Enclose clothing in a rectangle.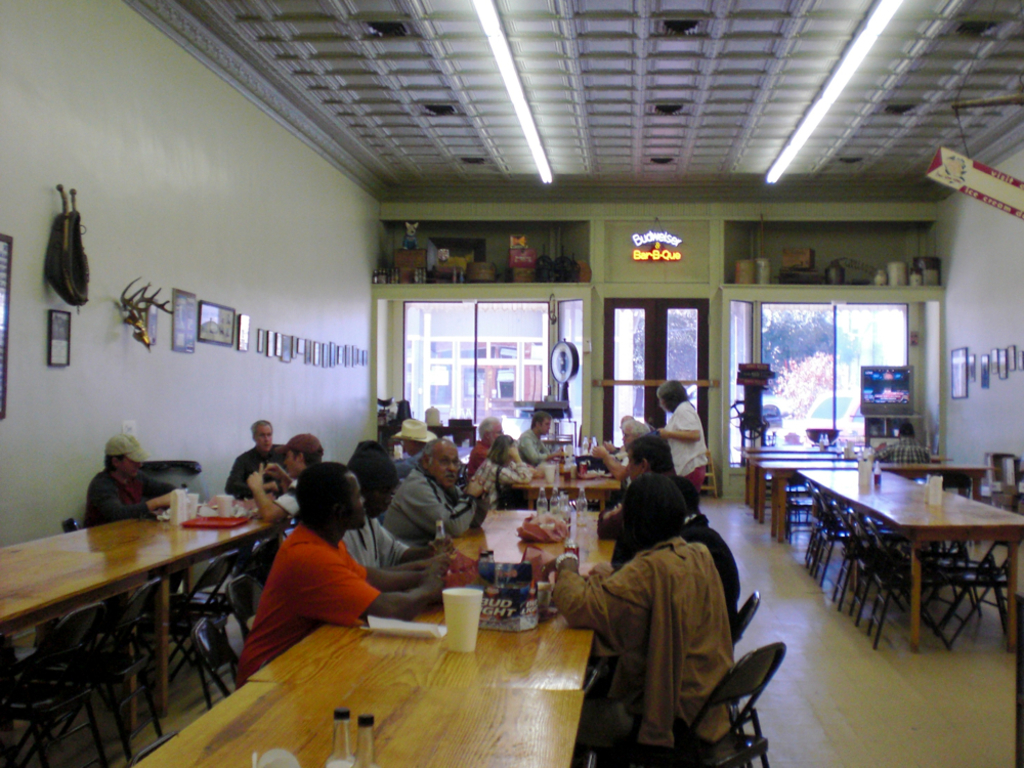
detection(338, 509, 406, 570).
